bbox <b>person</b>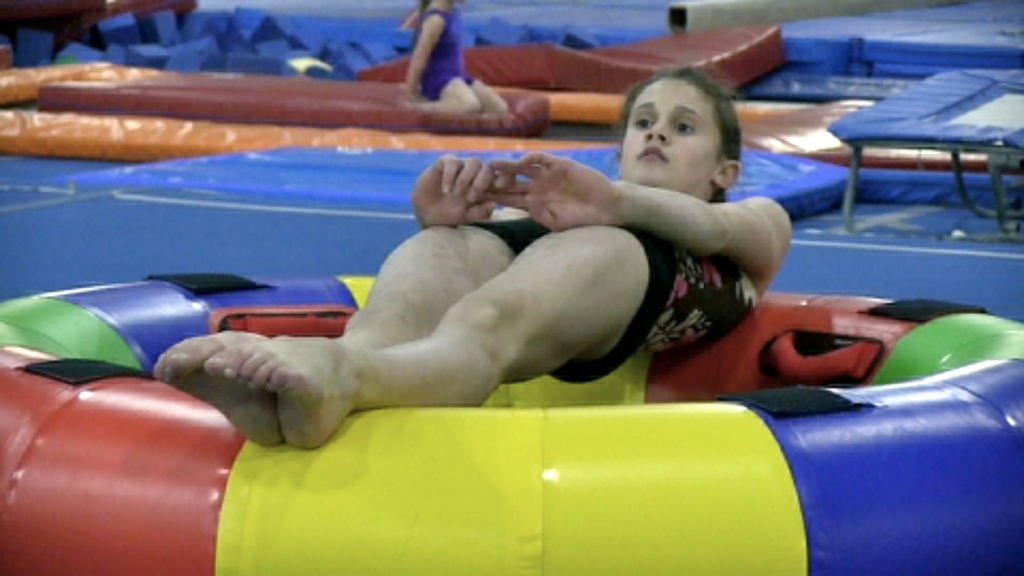
398/0/508/115
